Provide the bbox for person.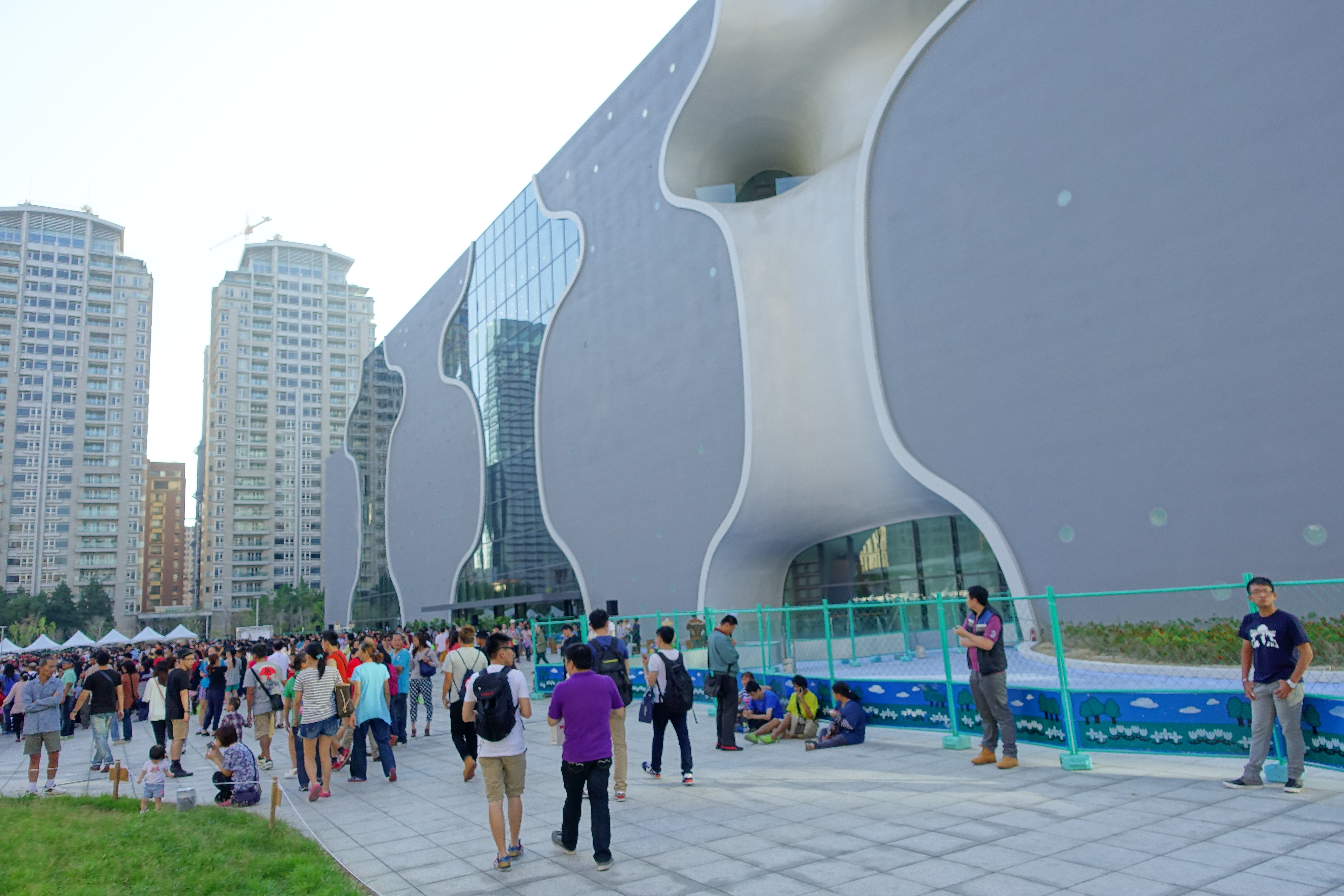
(x1=173, y1=152, x2=182, y2=183).
